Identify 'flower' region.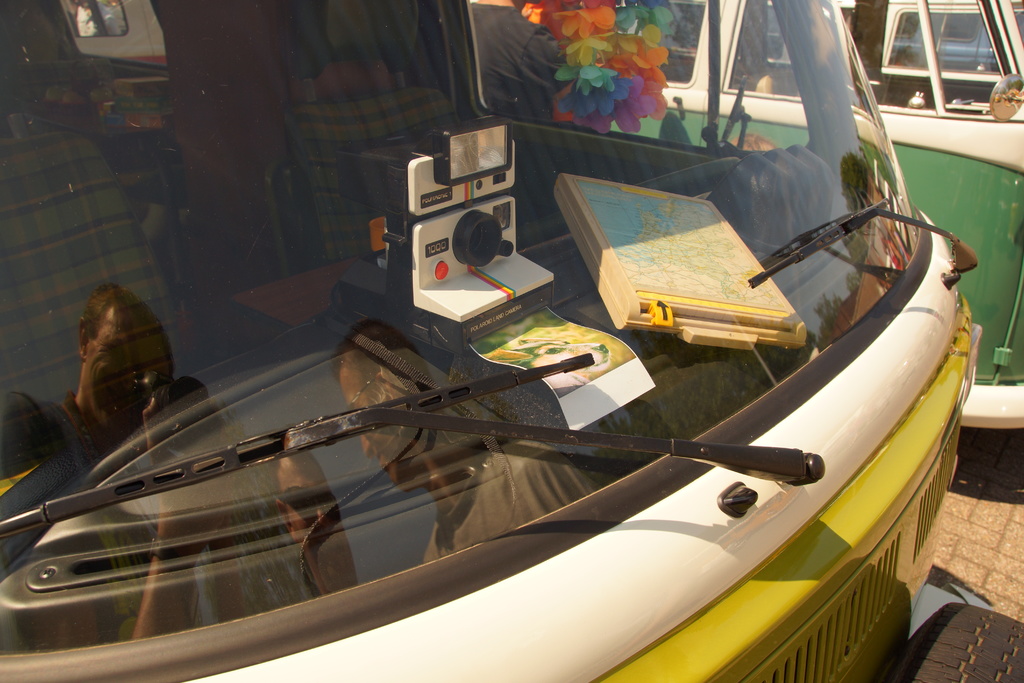
Region: [x1=519, y1=0, x2=673, y2=137].
